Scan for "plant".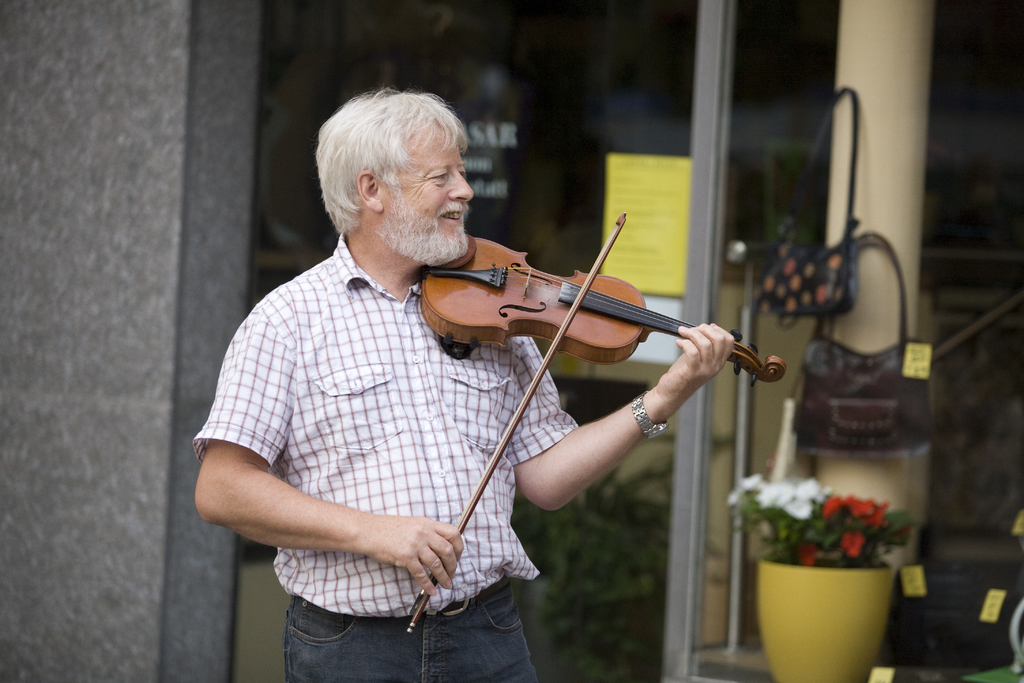
Scan result: Rect(700, 404, 930, 661).
